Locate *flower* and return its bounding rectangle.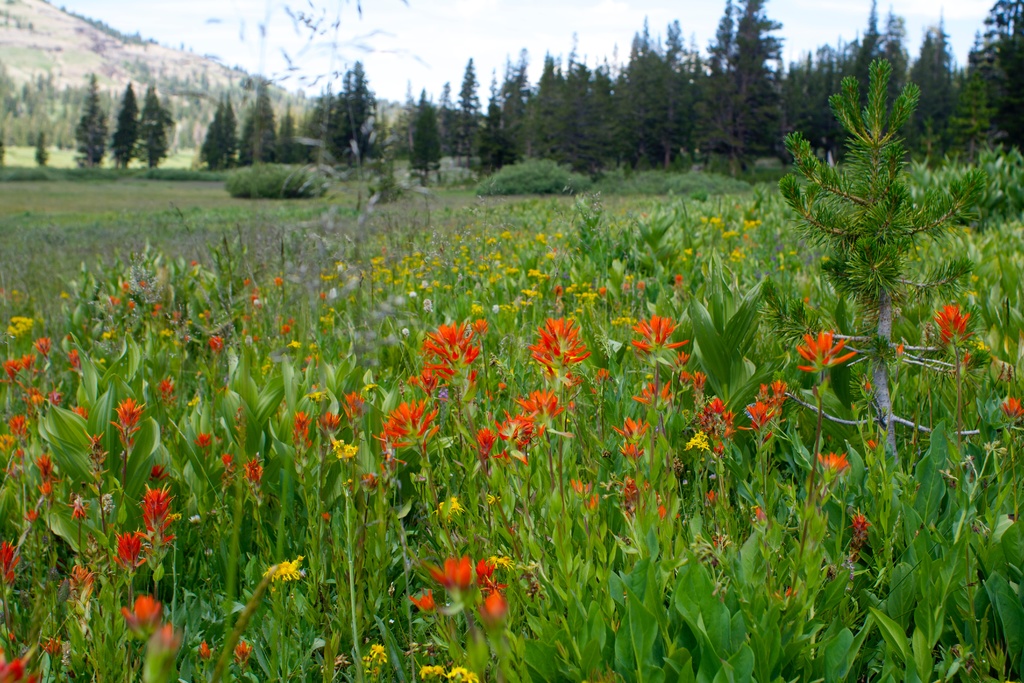
Rect(528, 312, 600, 380).
